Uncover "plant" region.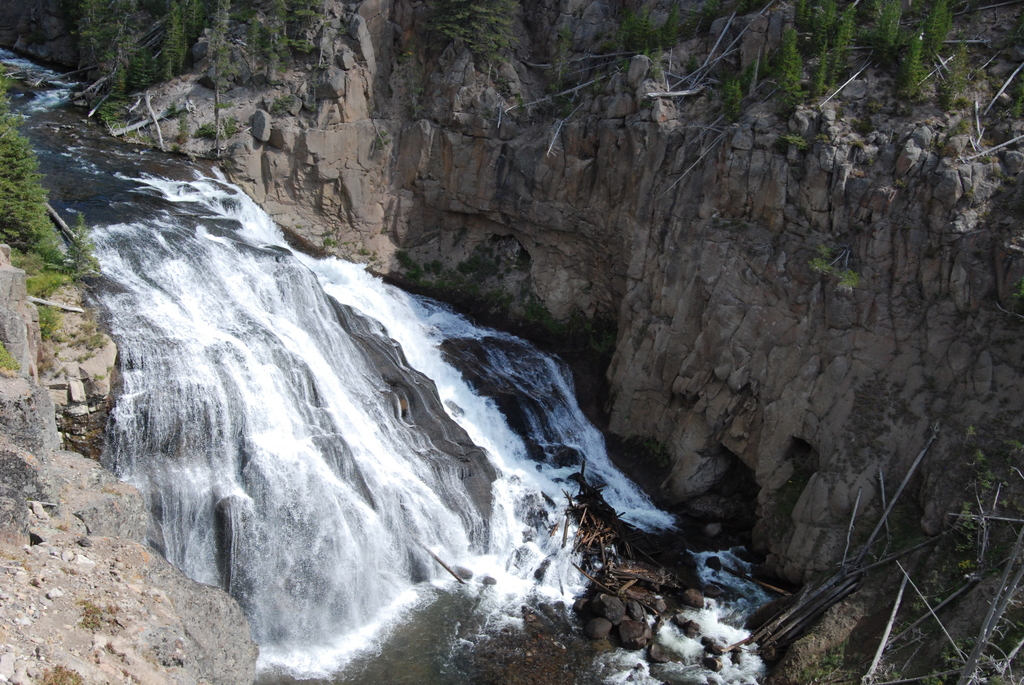
Uncovered: left=917, top=0, right=954, bottom=61.
